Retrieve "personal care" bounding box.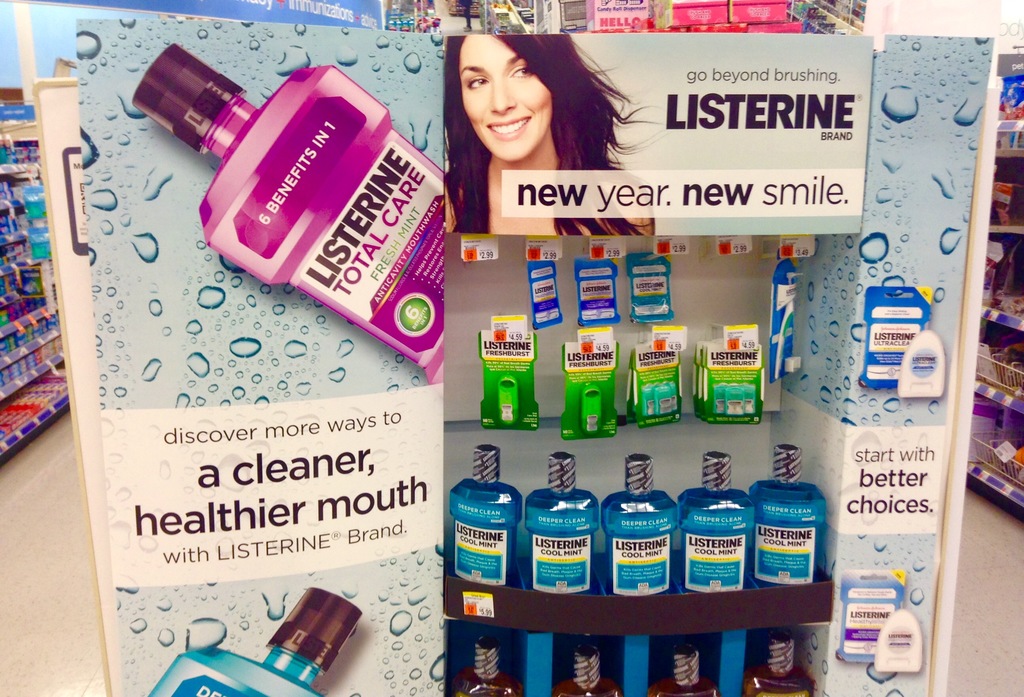
Bounding box: <region>598, 452, 686, 600</region>.
